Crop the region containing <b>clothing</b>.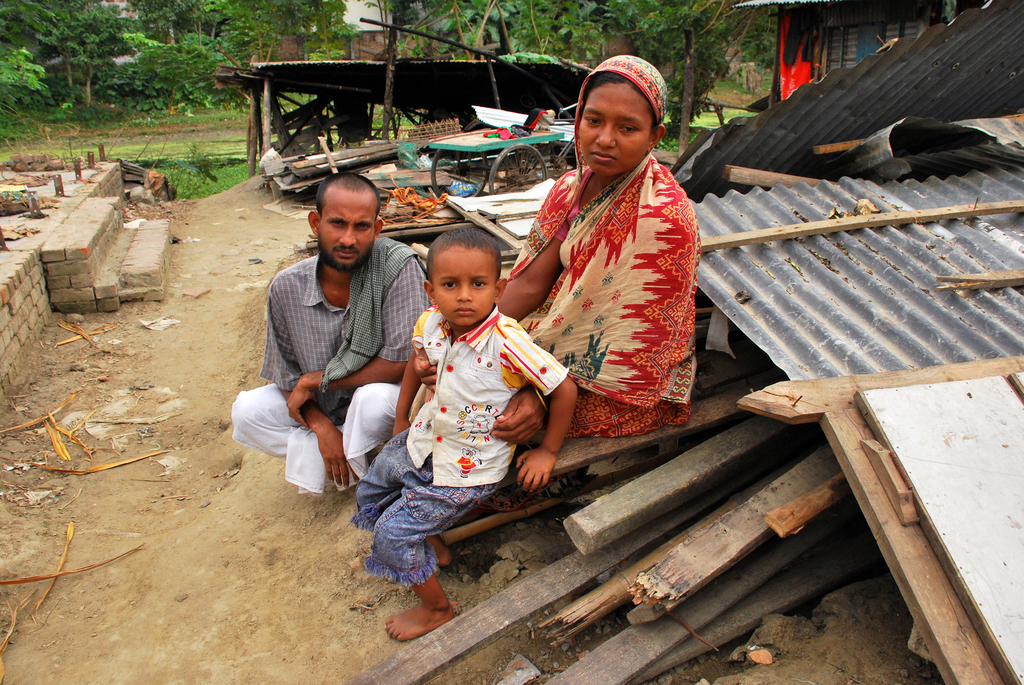
Crop region: 227 233 434 495.
